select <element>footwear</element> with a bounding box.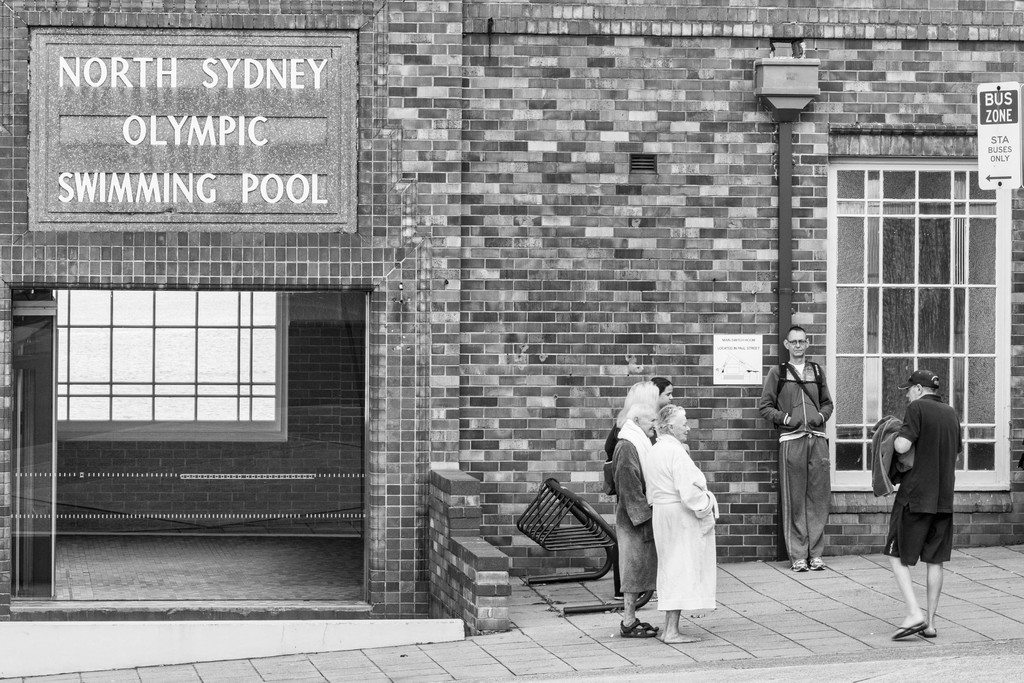
bbox(812, 557, 830, 570).
